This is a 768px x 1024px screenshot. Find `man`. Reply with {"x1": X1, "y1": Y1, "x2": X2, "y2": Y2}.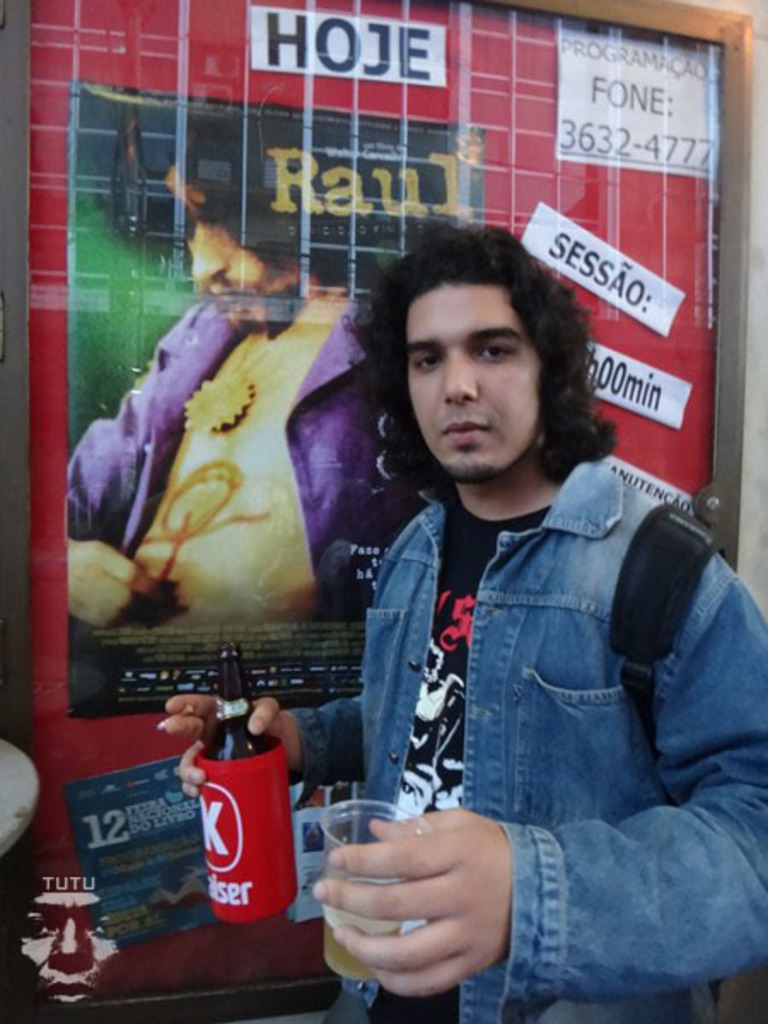
{"x1": 65, "y1": 111, "x2": 435, "y2": 712}.
